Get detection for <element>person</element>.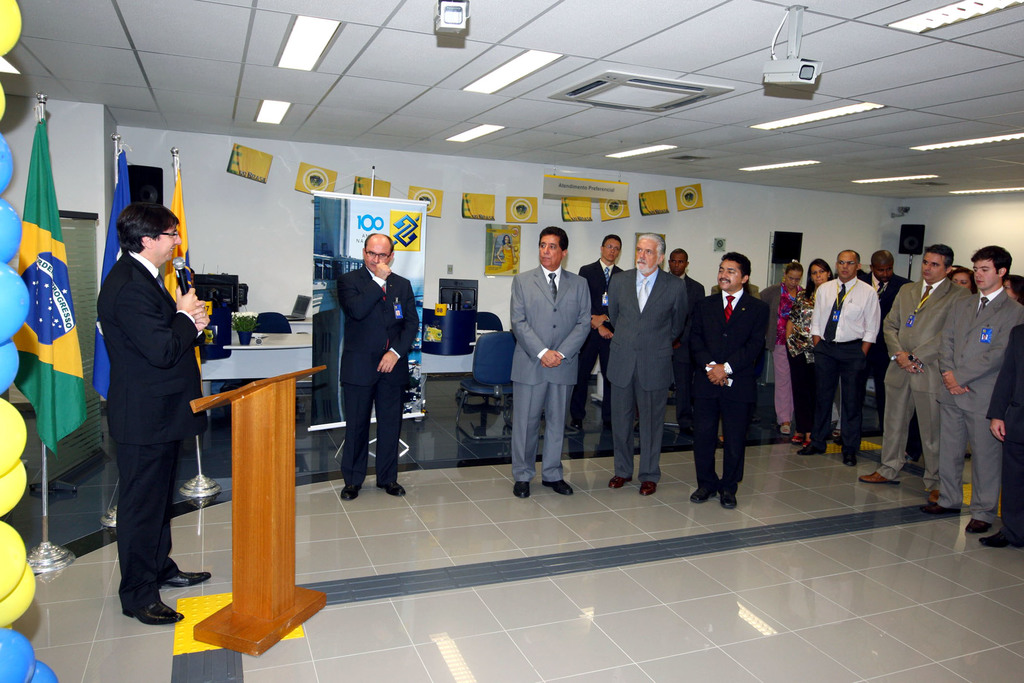
Detection: 981/309/1021/562.
